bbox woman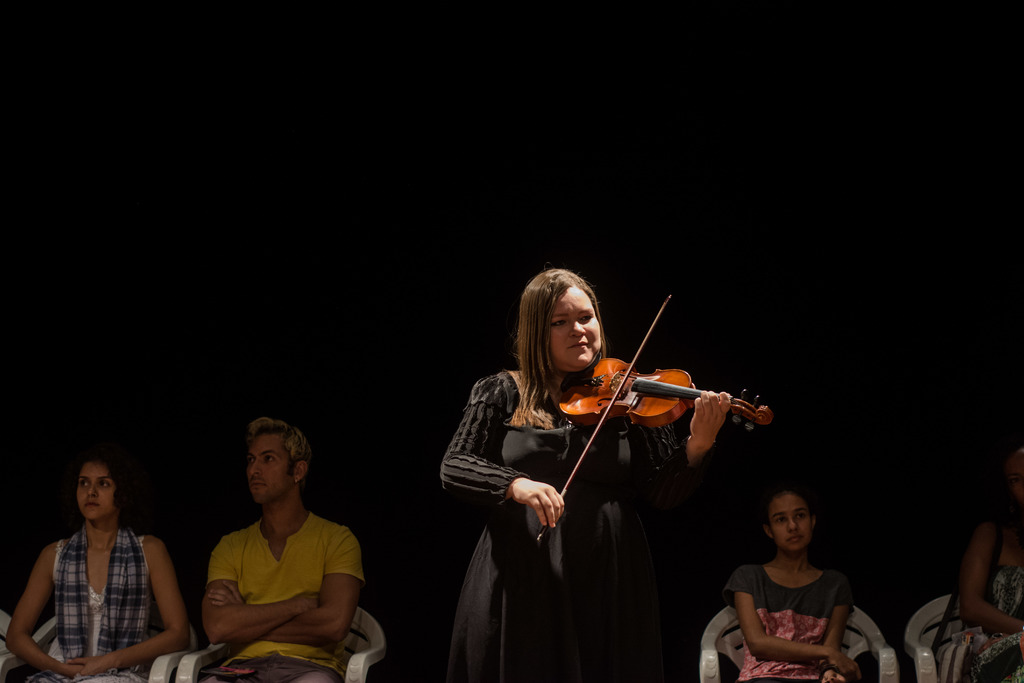
(x1=957, y1=444, x2=1023, y2=682)
